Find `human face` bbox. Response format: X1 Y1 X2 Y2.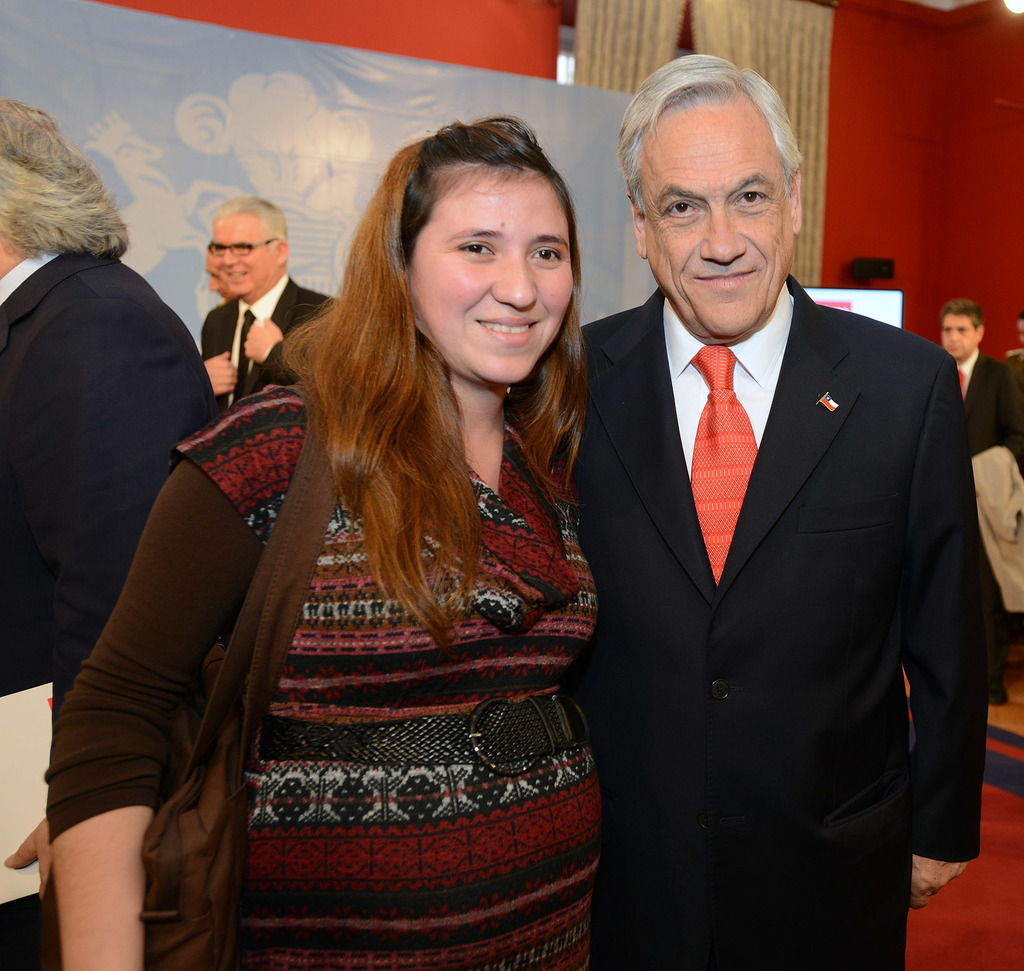
408 176 575 384.
